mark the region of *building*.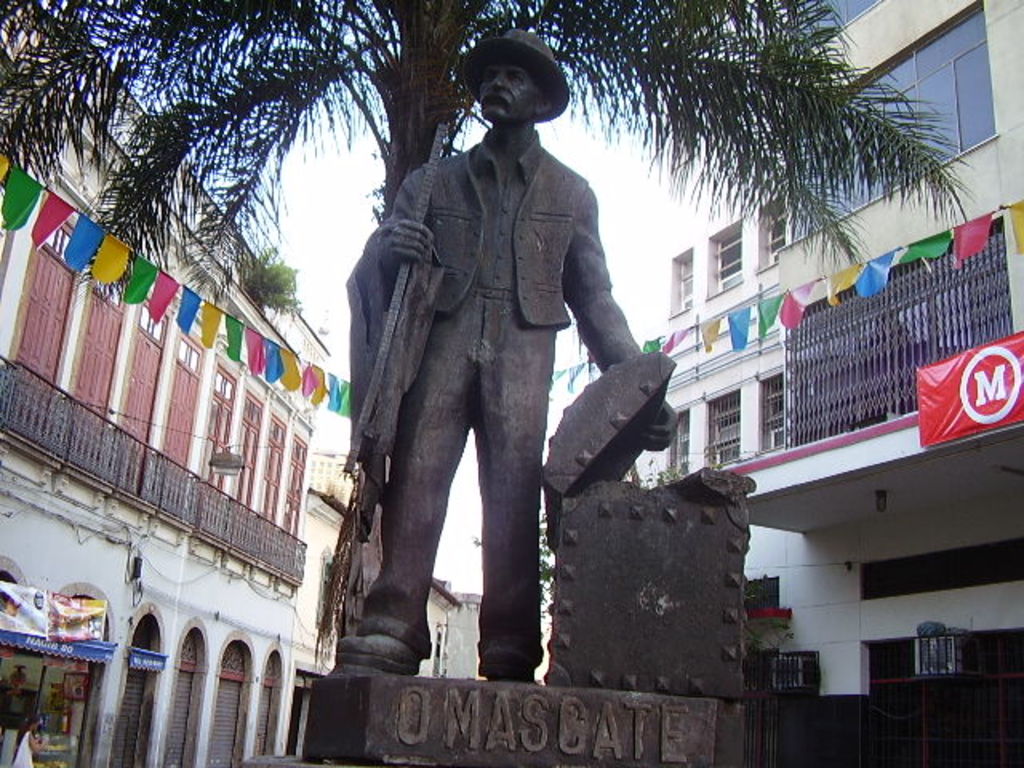
Region: [x1=0, y1=0, x2=330, y2=766].
